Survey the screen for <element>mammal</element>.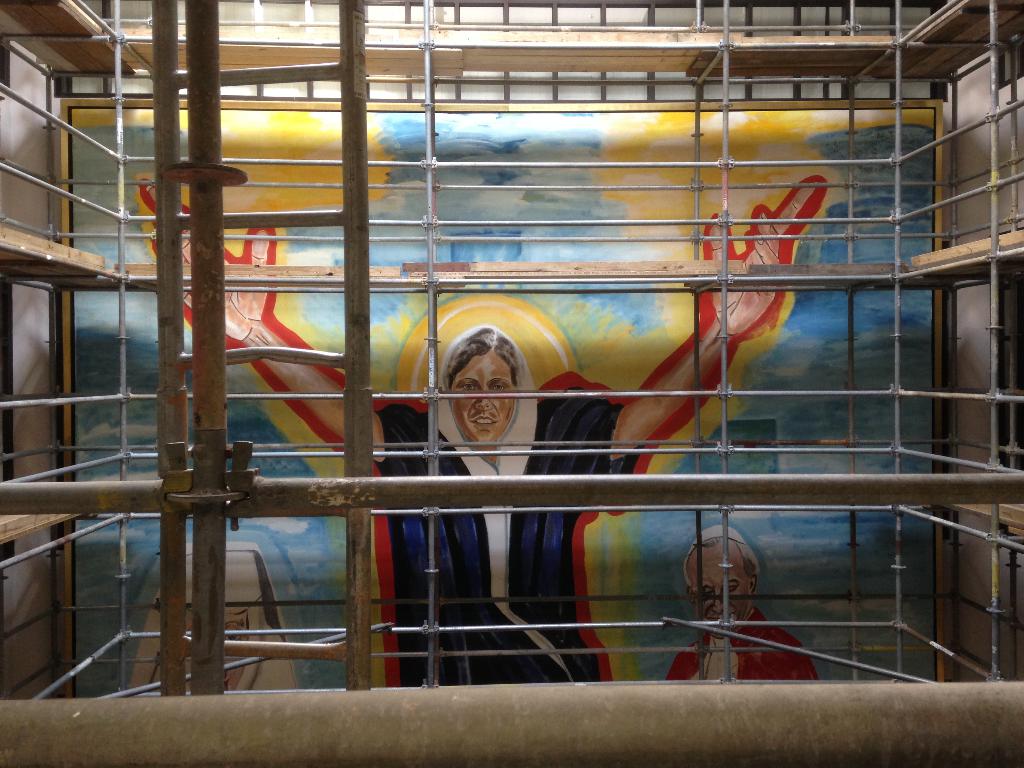
Survey found: bbox=[136, 172, 826, 691].
